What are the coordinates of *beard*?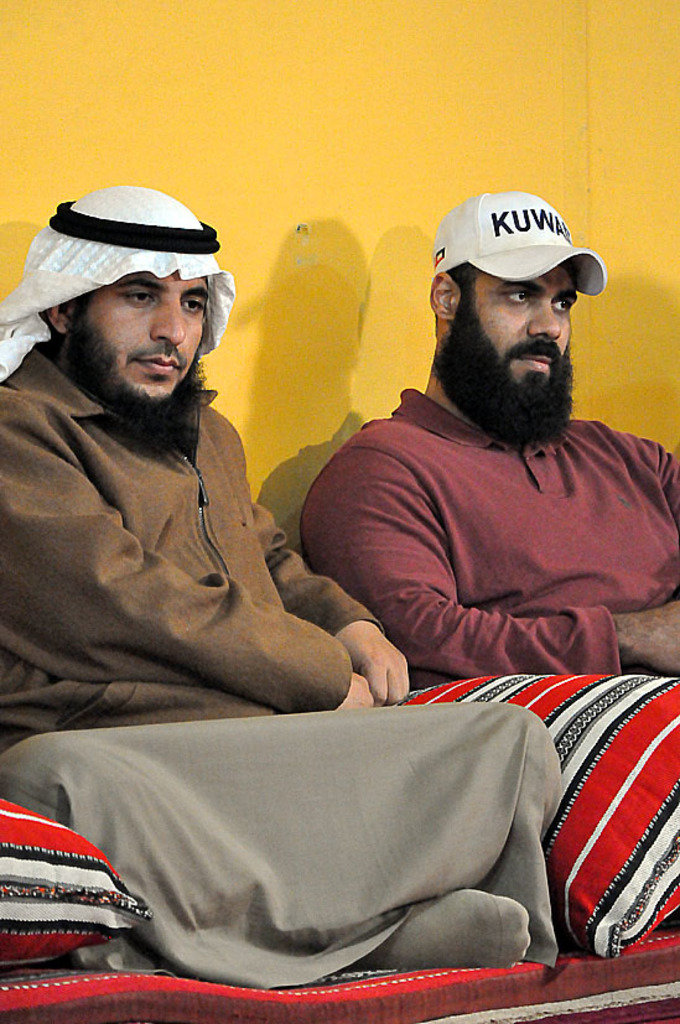
(x1=46, y1=290, x2=219, y2=422).
